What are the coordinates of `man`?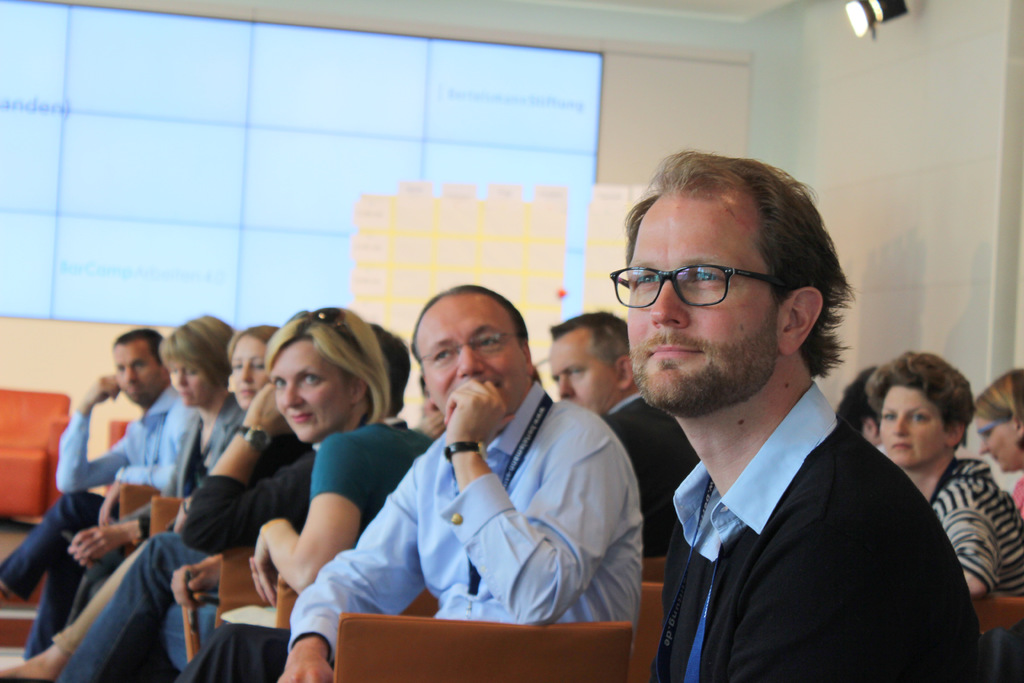
bbox=[0, 328, 193, 650].
